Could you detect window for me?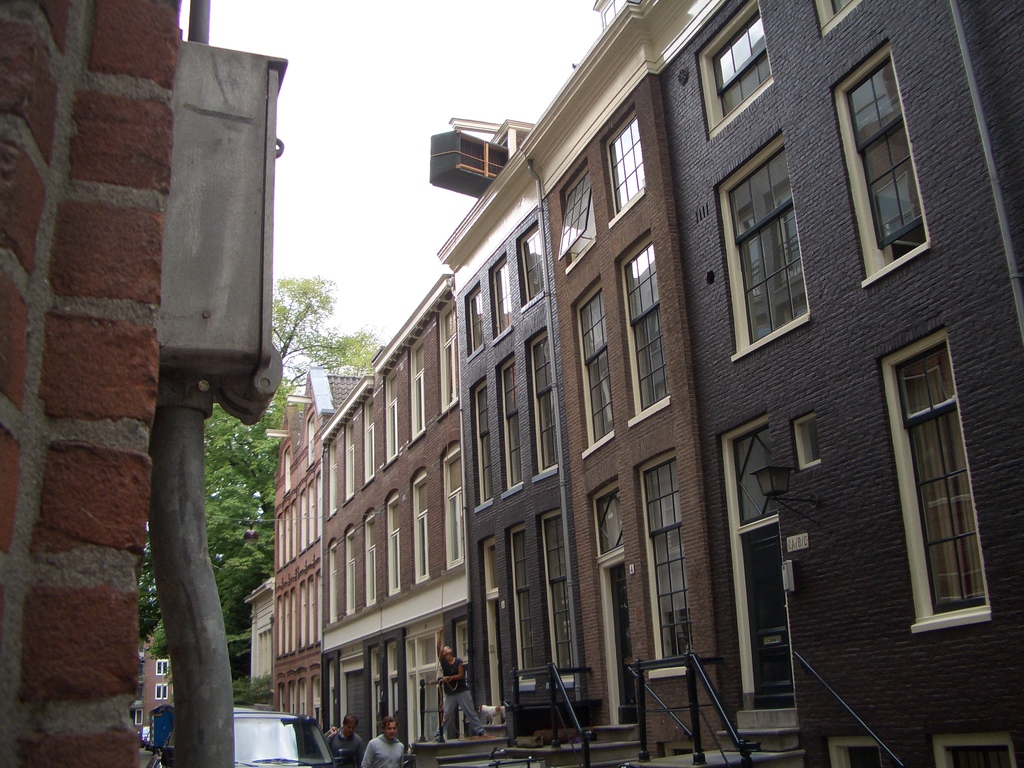
Detection result: crop(510, 217, 546, 314).
